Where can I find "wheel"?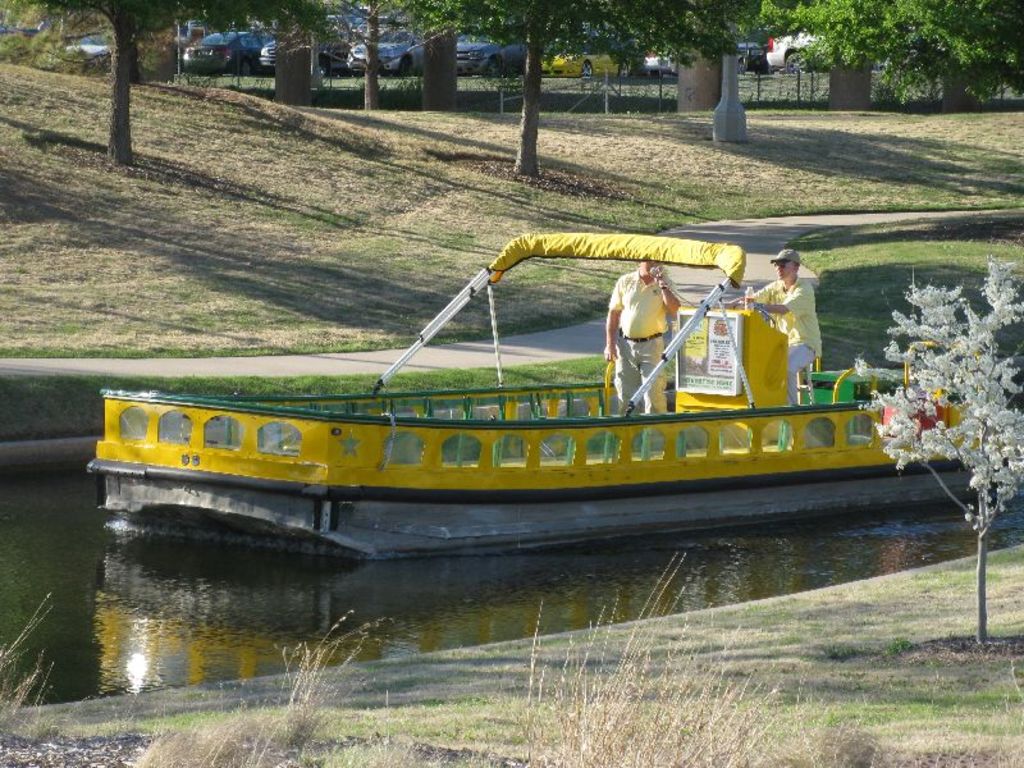
You can find it at 785 50 812 72.
